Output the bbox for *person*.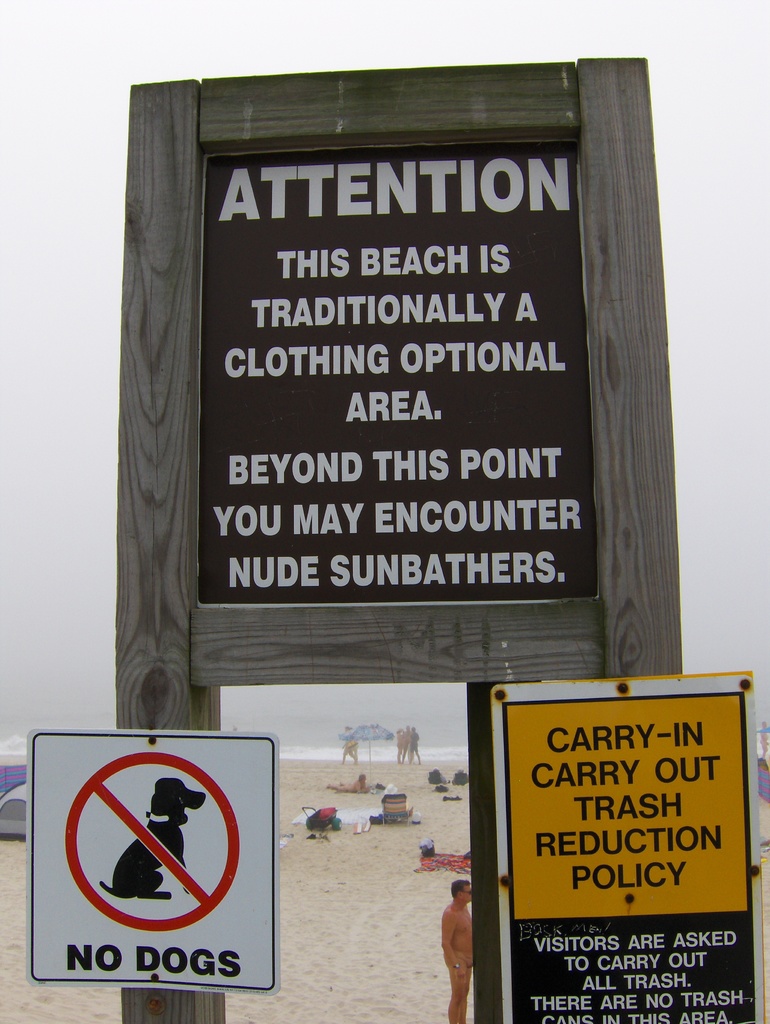
{"x1": 442, "y1": 879, "x2": 477, "y2": 1023}.
